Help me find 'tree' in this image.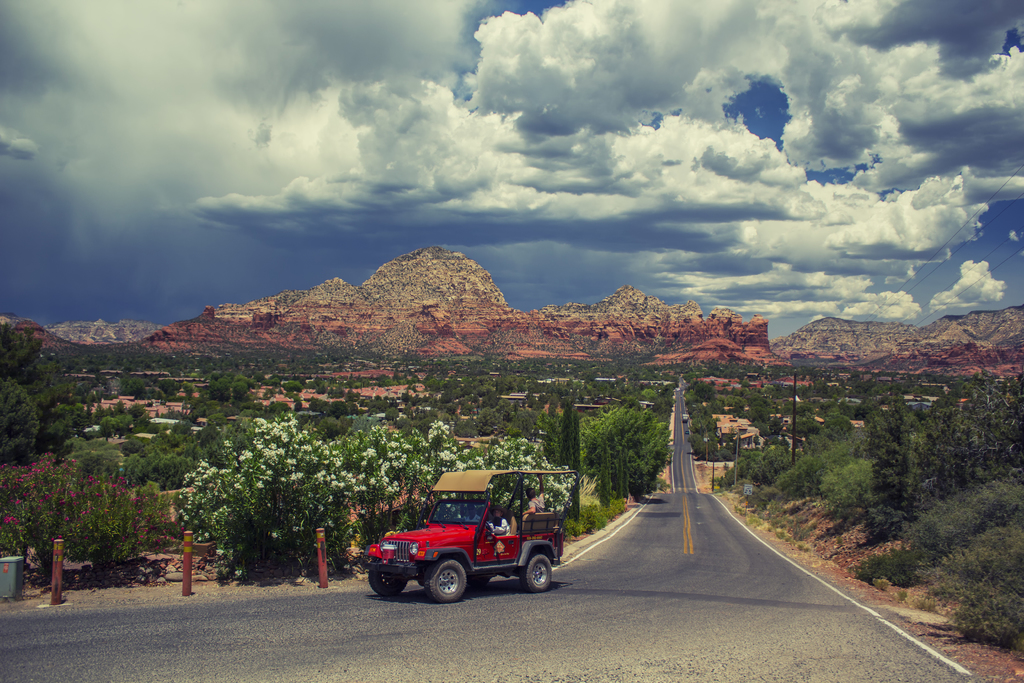
Found it: left=0, top=451, right=163, bottom=567.
